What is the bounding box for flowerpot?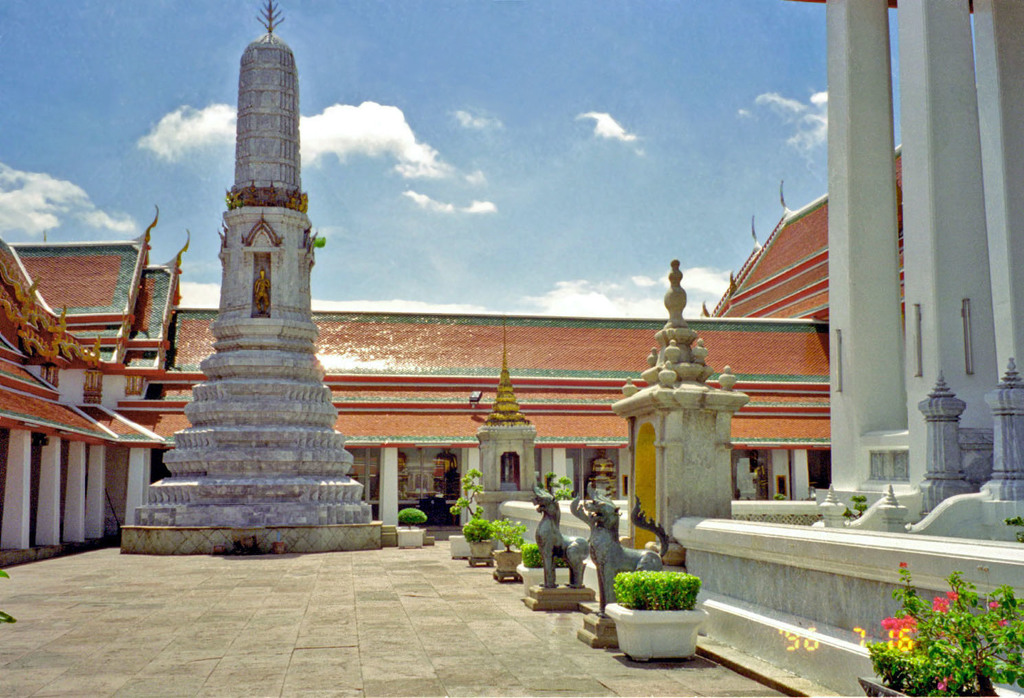
Rect(393, 527, 423, 548).
